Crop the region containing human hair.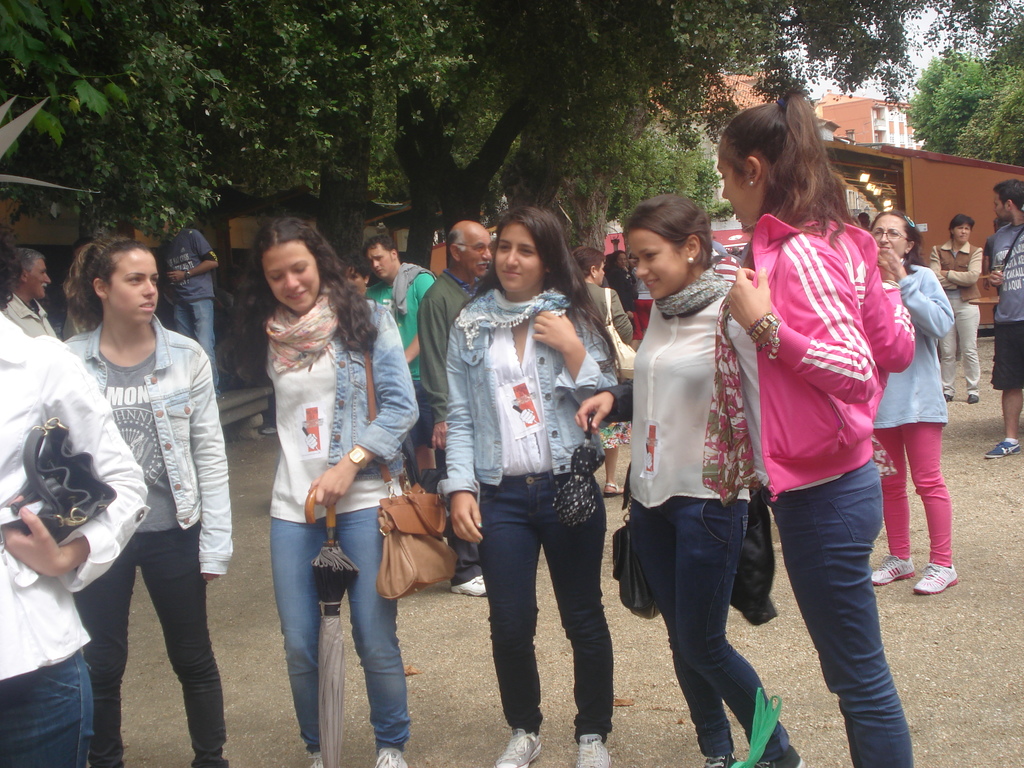
Crop region: detection(626, 186, 710, 276).
